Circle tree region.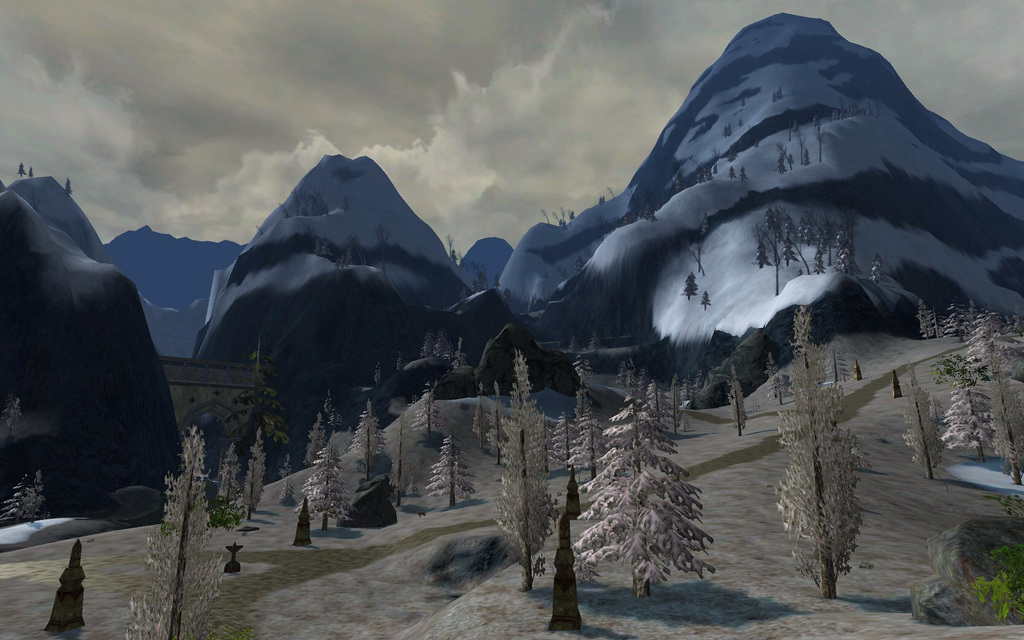
Region: l=238, t=429, r=259, b=532.
